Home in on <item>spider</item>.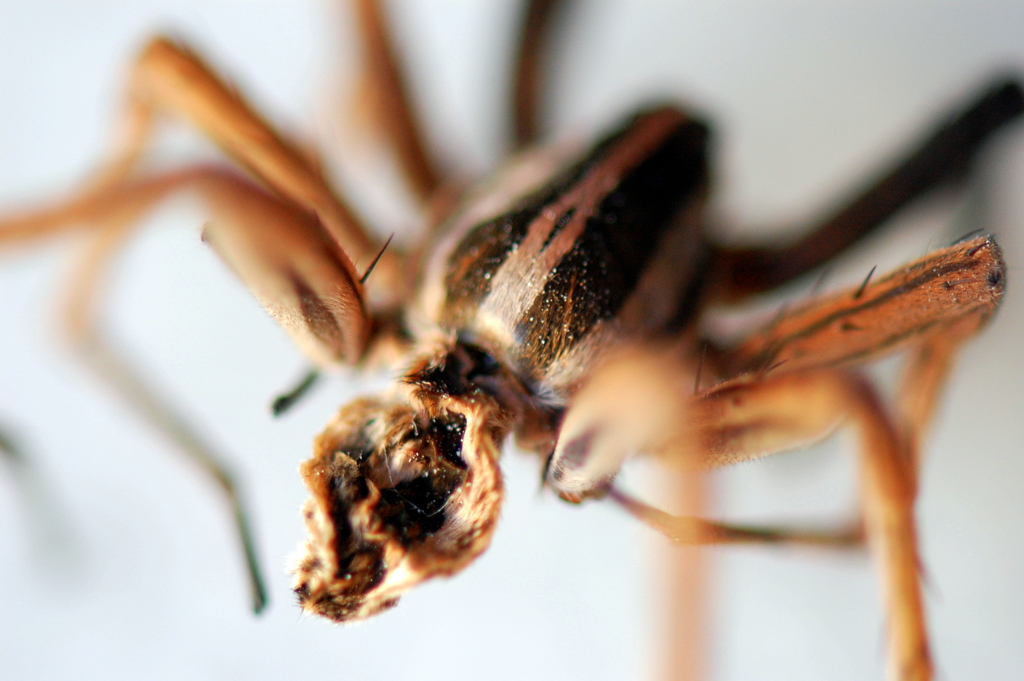
Homed in at <box>0,0,1023,680</box>.
